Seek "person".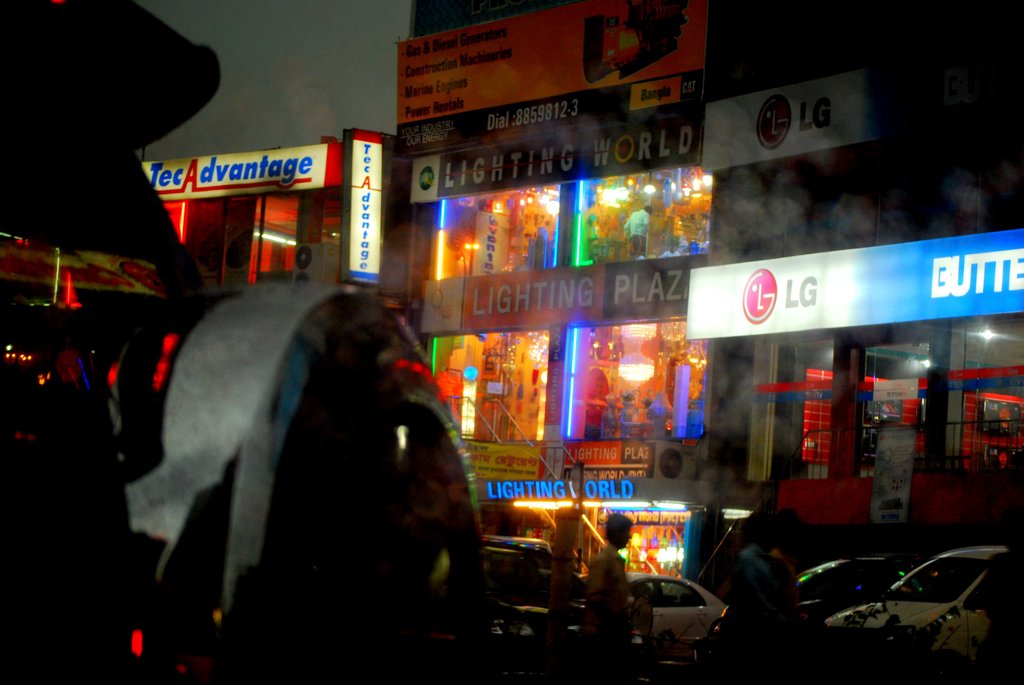
rect(588, 216, 602, 260).
